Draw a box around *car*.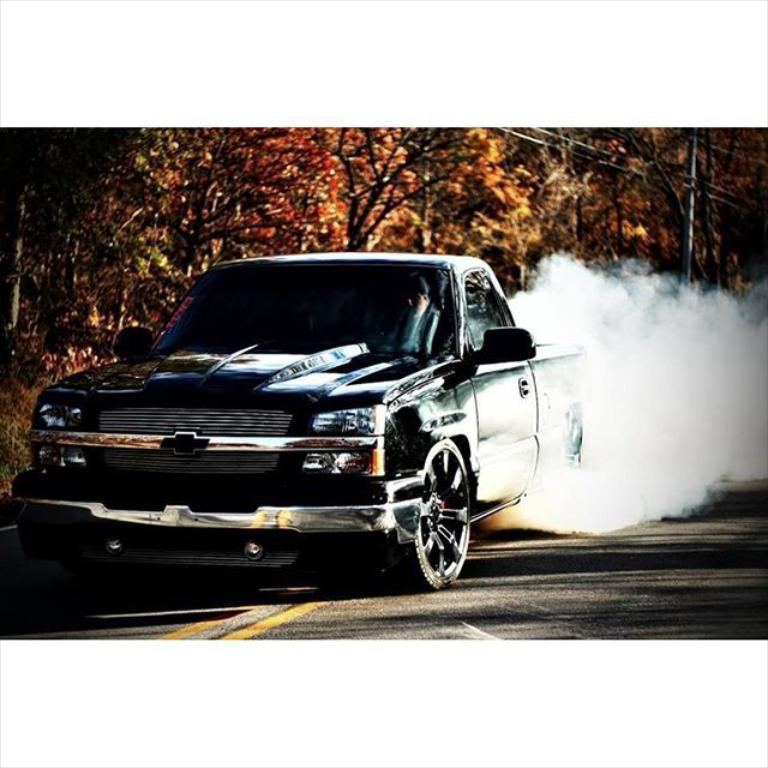
35, 248, 559, 599.
